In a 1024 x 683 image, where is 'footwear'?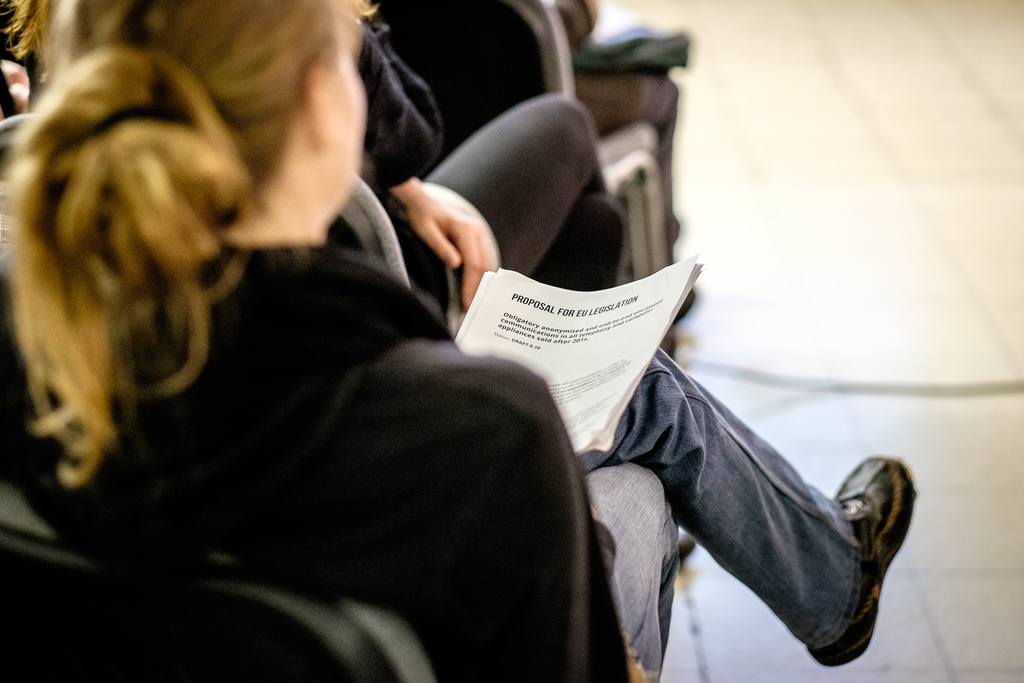
left=805, top=452, right=915, bottom=666.
